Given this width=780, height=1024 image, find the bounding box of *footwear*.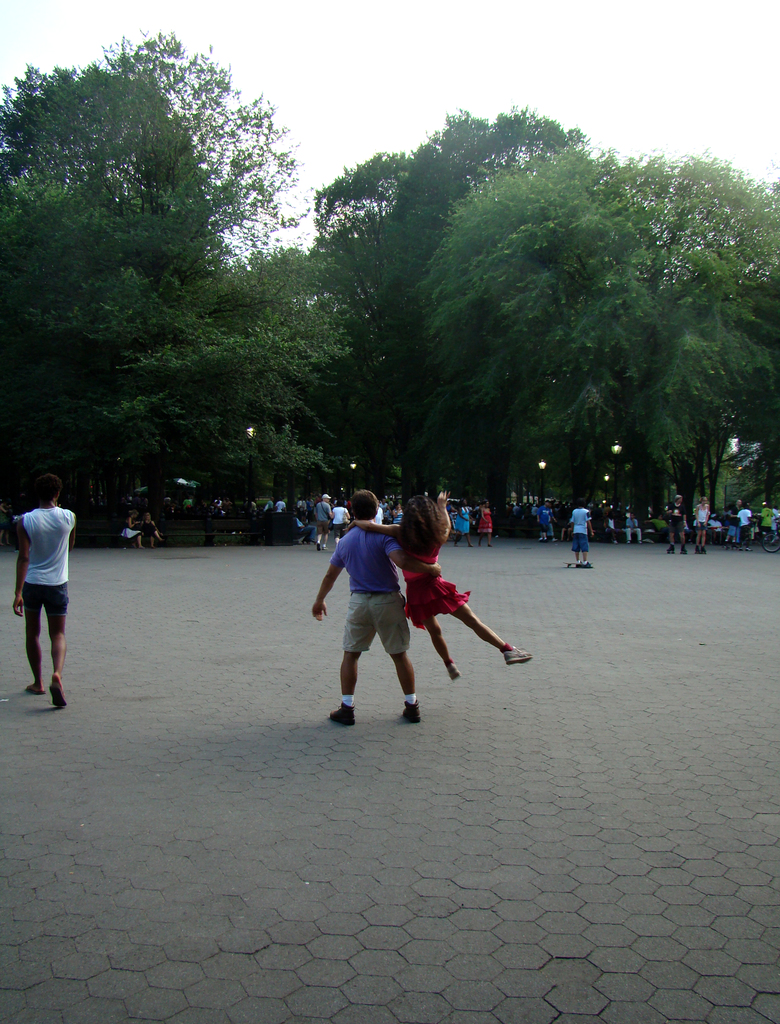
487 541 494 548.
